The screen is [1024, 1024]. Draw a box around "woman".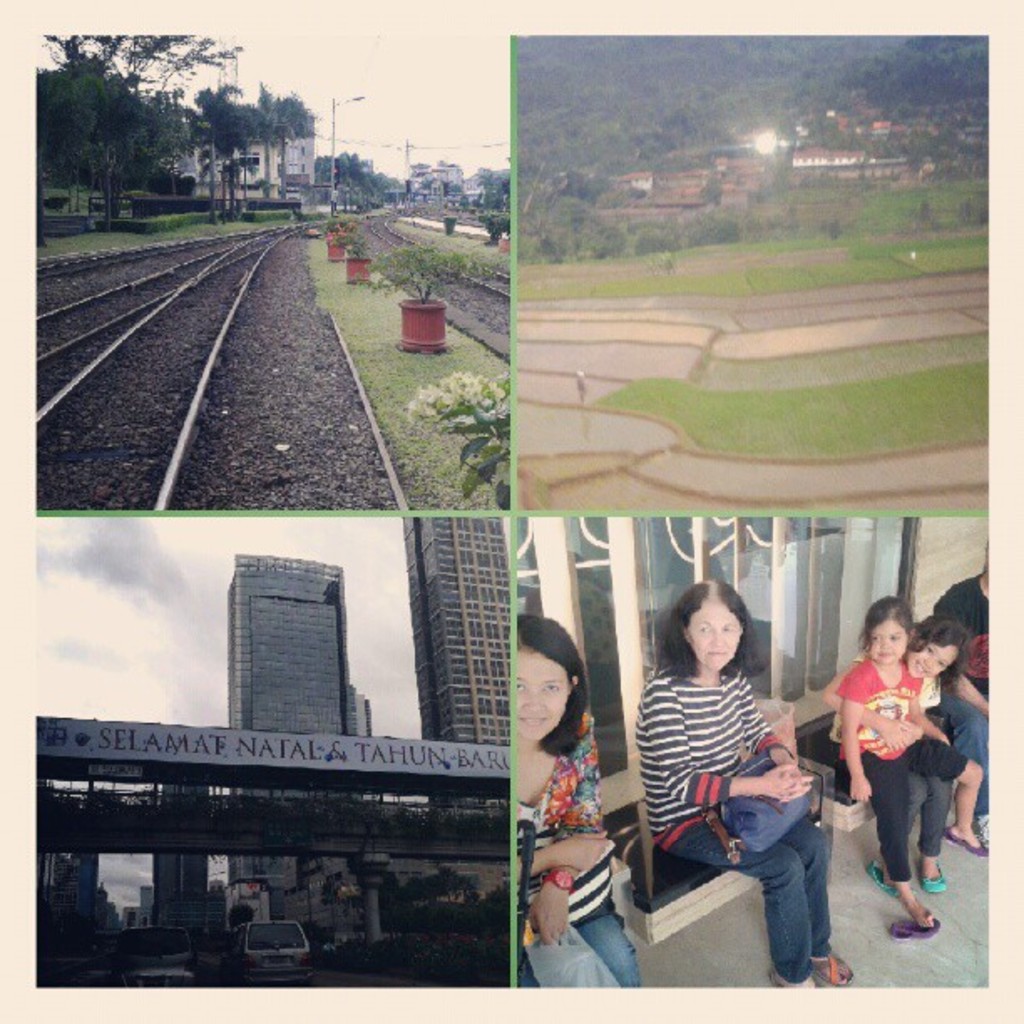
region(637, 576, 858, 984).
